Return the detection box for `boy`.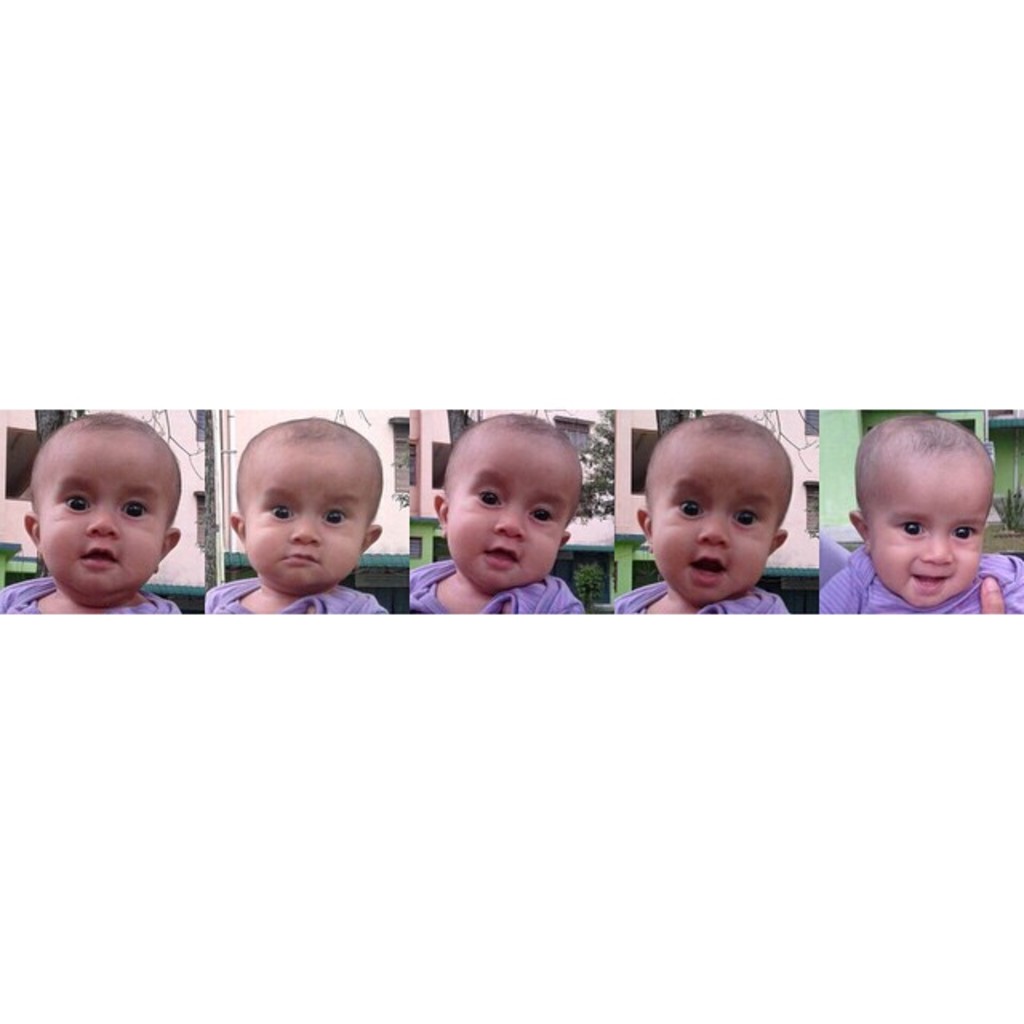
select_region(0, 406, 184, 616).
